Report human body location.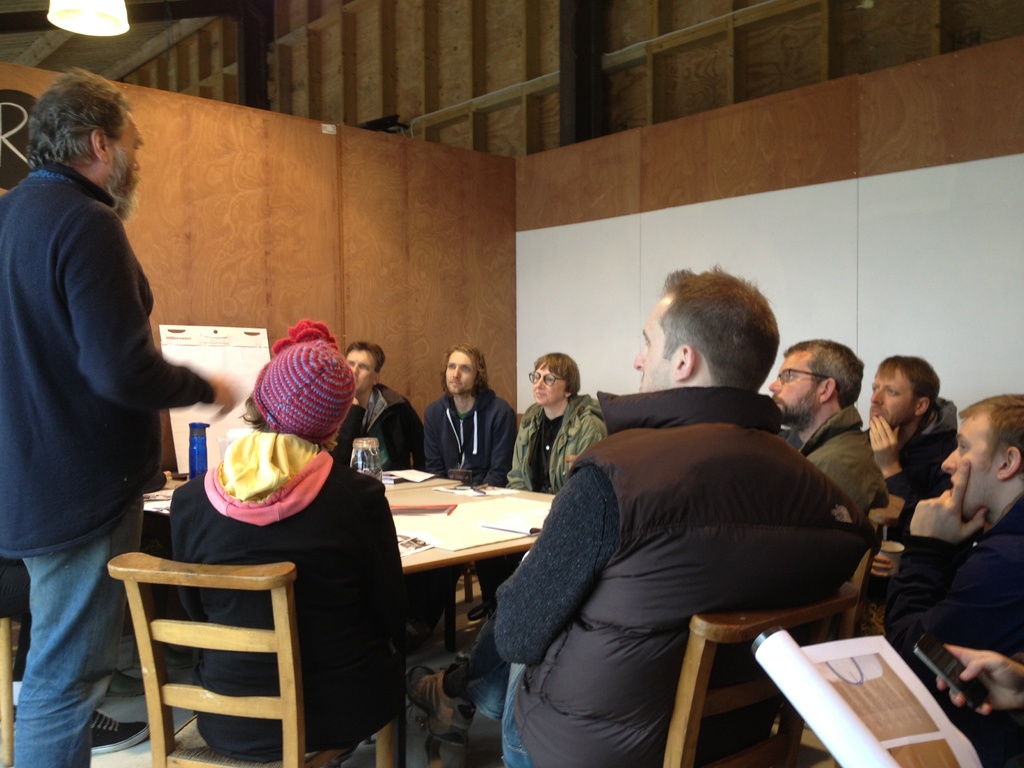
Report: pyautogui.locateOnScreen(484, 324, 849, 750).
